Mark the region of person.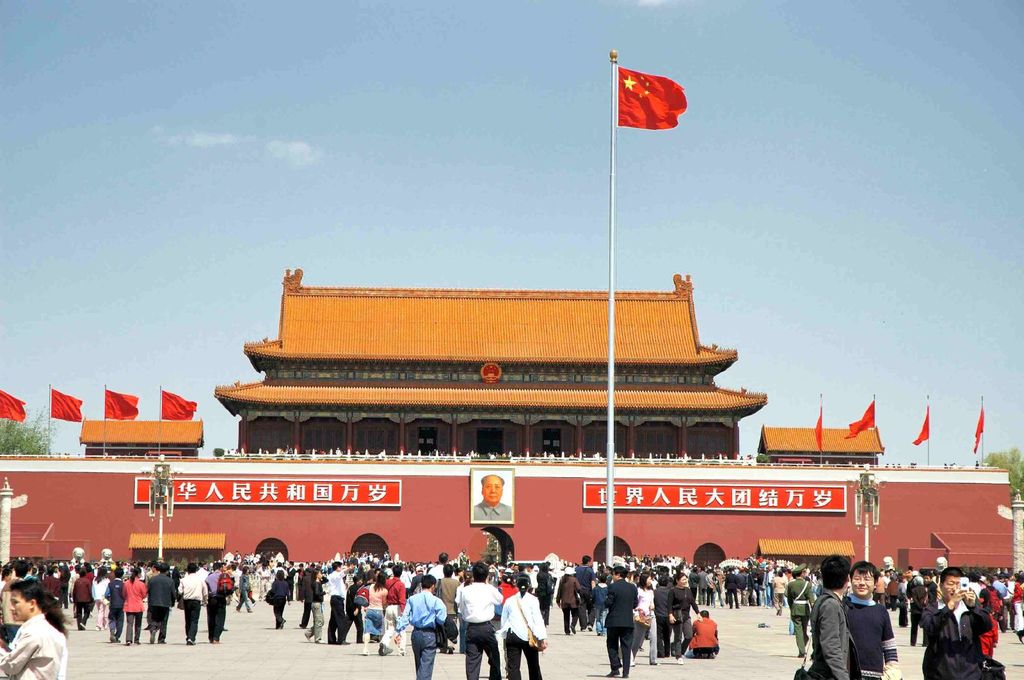
Region: (237, 563, 253, 613).
